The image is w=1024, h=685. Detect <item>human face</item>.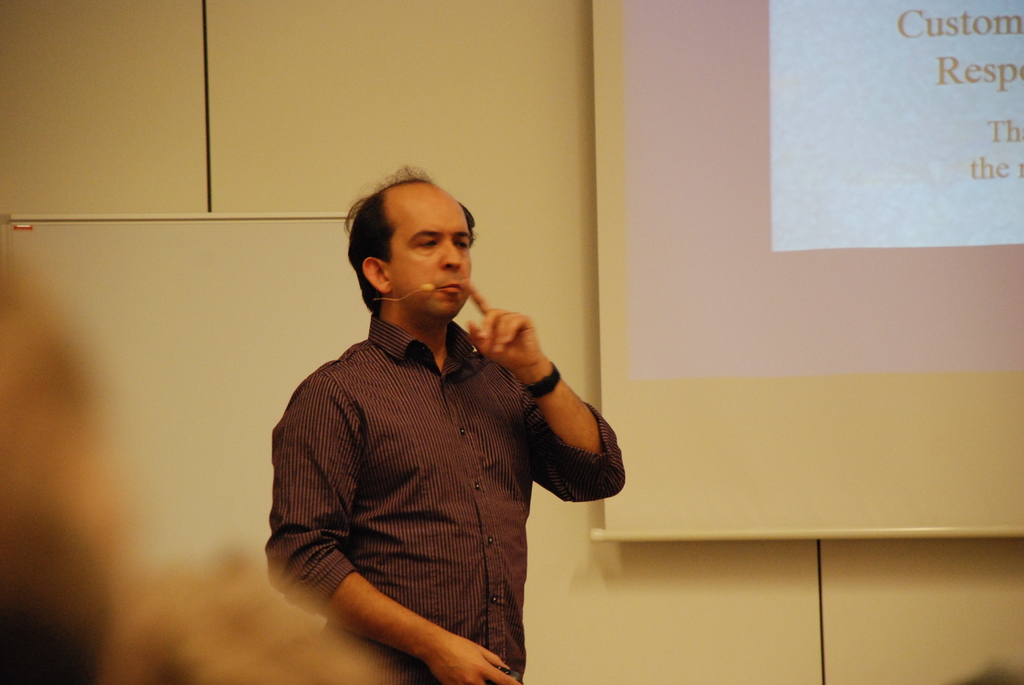
Detection: bbox(388, 195, 470, 321).
